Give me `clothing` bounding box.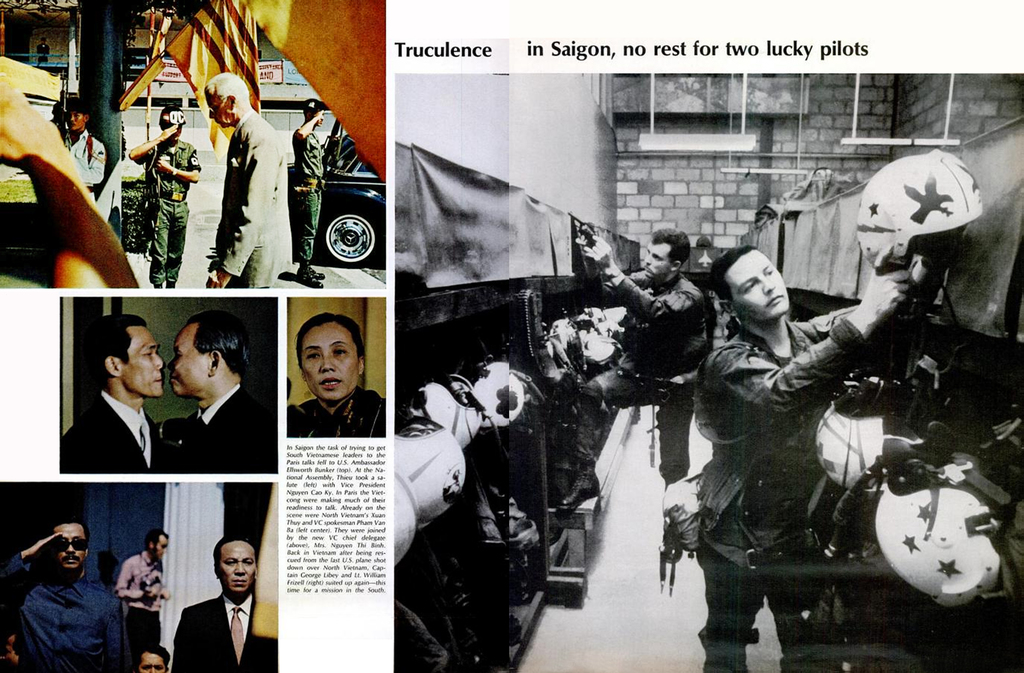
left=216, top=112, right=273, bottom=278.
